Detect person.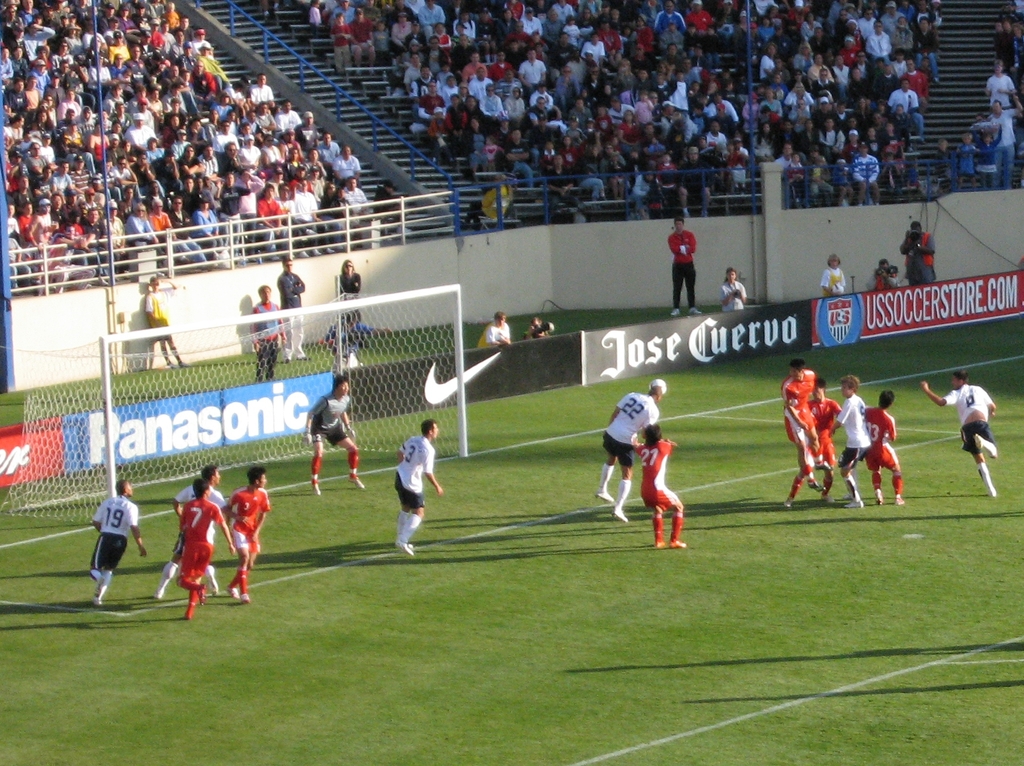
Detected at BBox(88, 479, 150, 605).
